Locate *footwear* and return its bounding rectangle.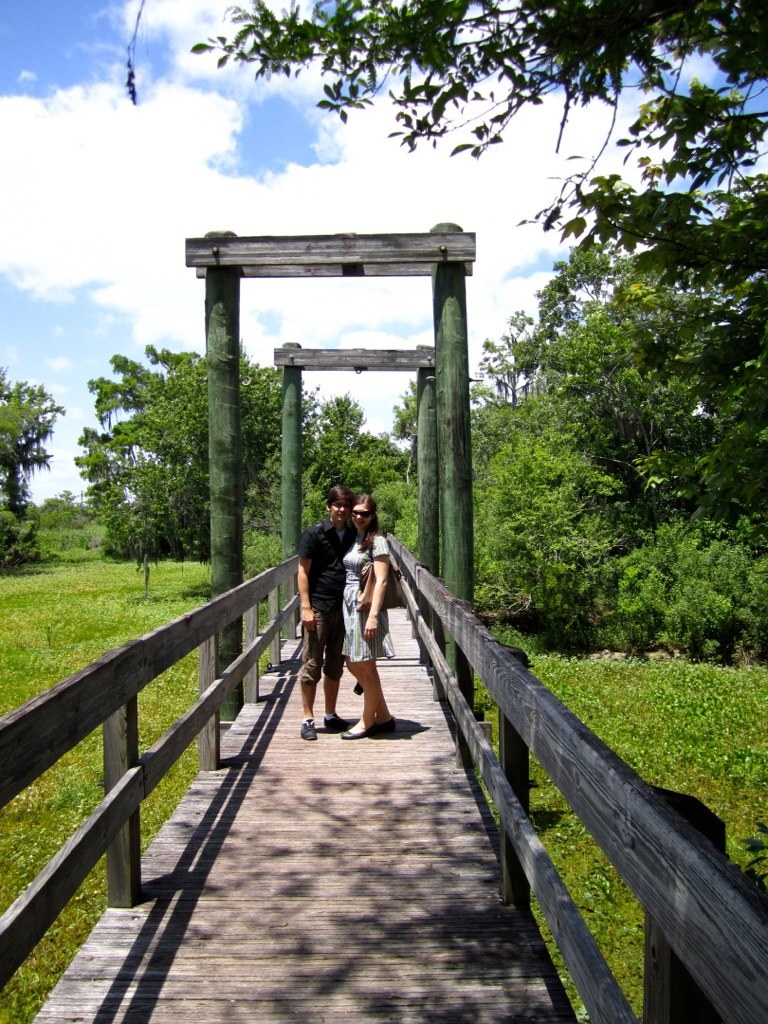
bbox(341, 723, 377, 741).
